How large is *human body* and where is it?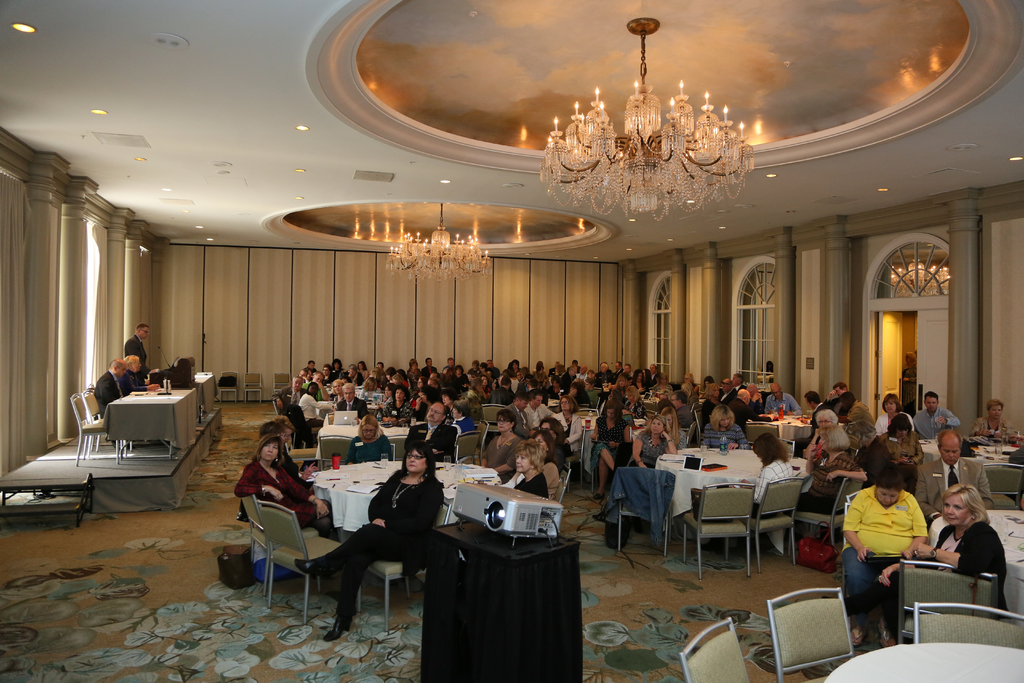
Bounding box: Rect(121, 352, 164, 391).
